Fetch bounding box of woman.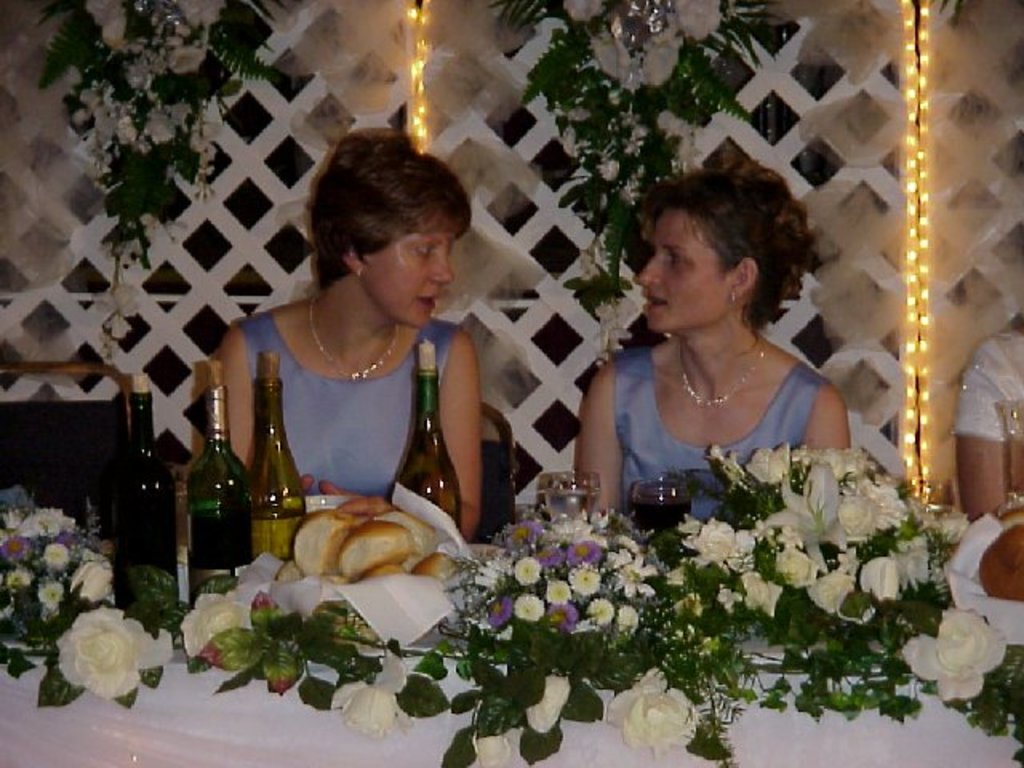
Bbox: [210, 131, 486, 547].
